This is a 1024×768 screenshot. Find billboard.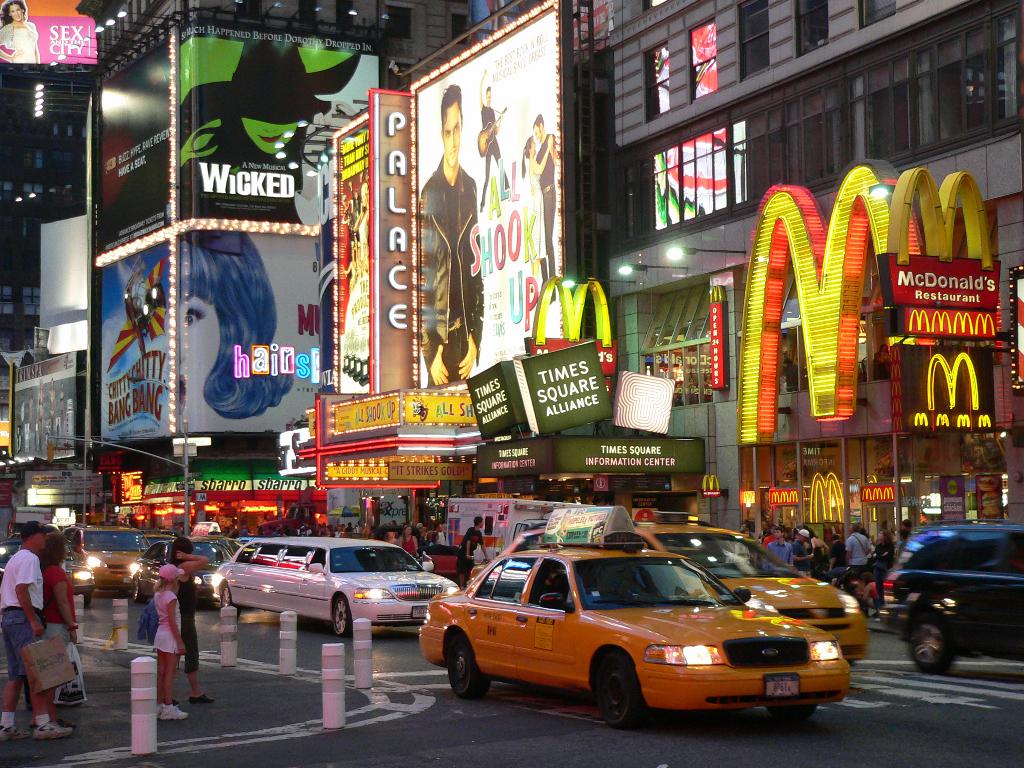
Bounding box: x1=104 y1=239 x2=169 y2=445.
